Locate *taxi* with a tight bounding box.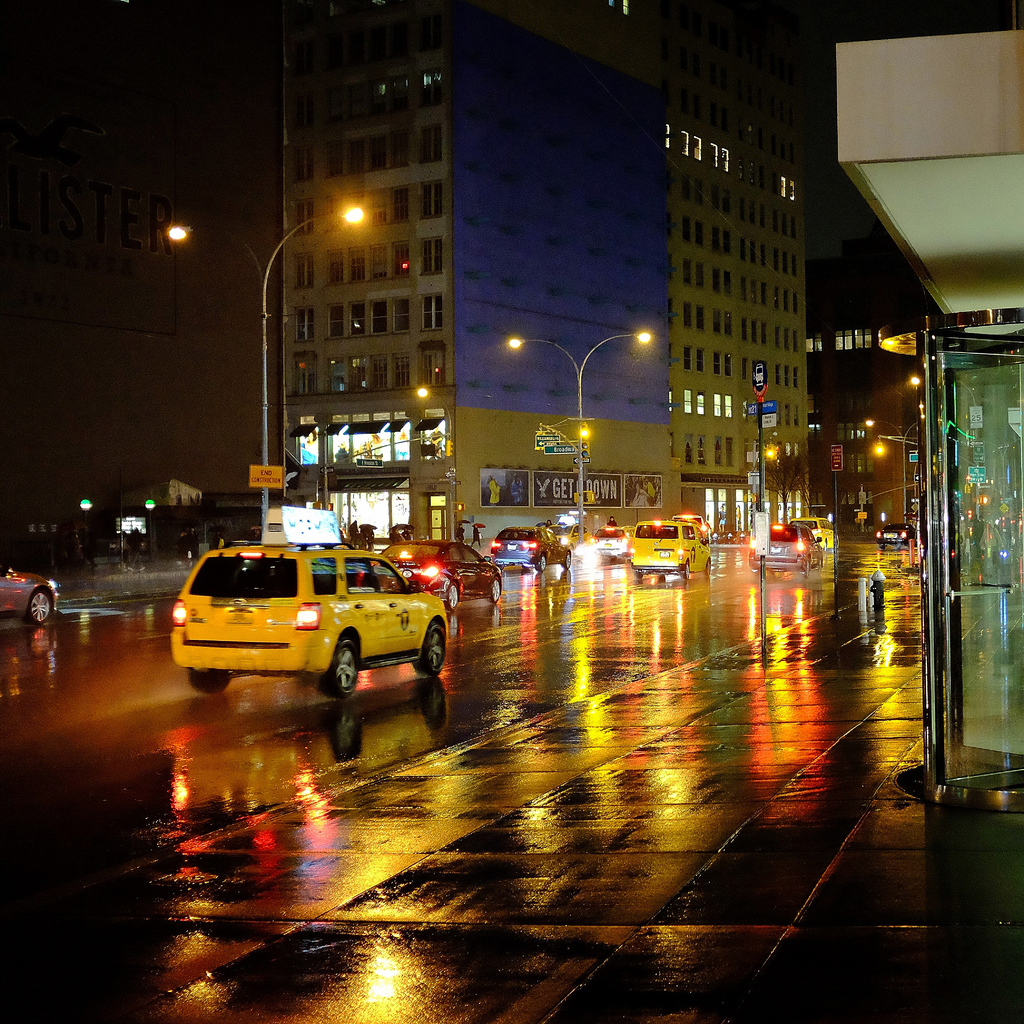
Rect(175, 524, 477, 715).
